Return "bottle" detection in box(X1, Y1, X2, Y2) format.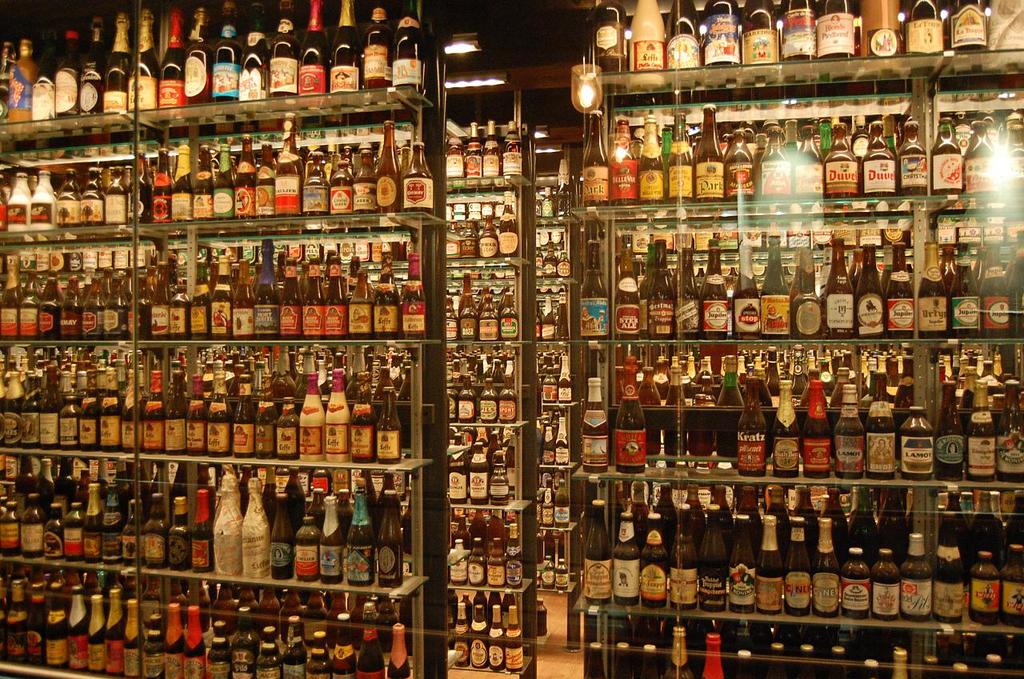
box(212, 12, 247, 112).
